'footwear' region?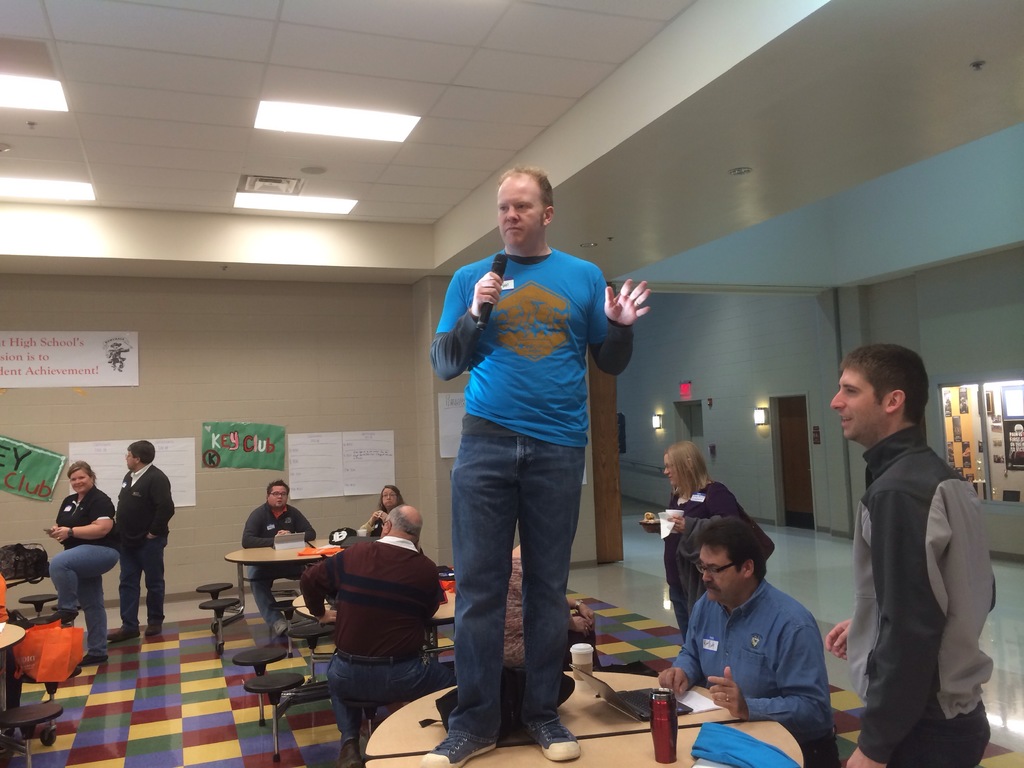
crop(274, 618, 289, 635)
